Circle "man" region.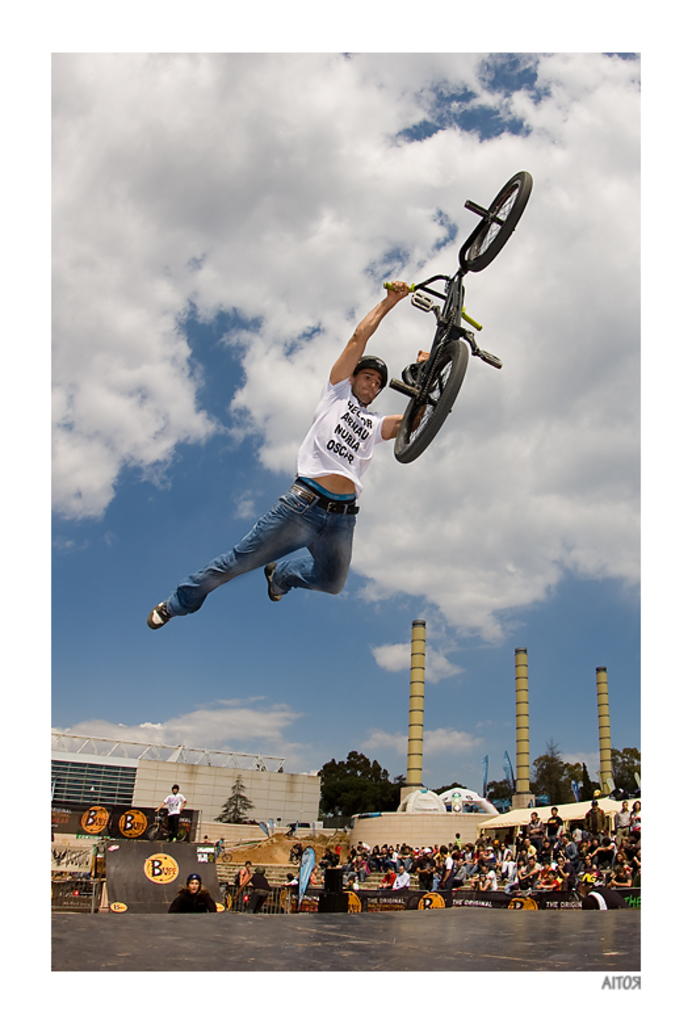
Region: (517, 856, 540, 891).
